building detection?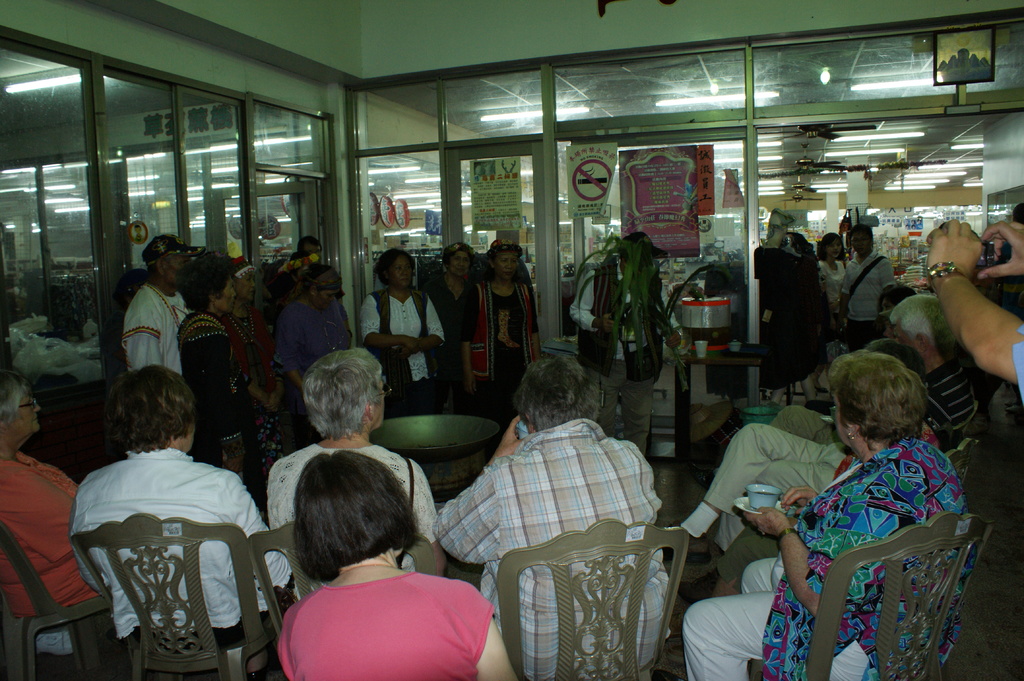
(left=0, top=0, right=1023, bottom=680)
